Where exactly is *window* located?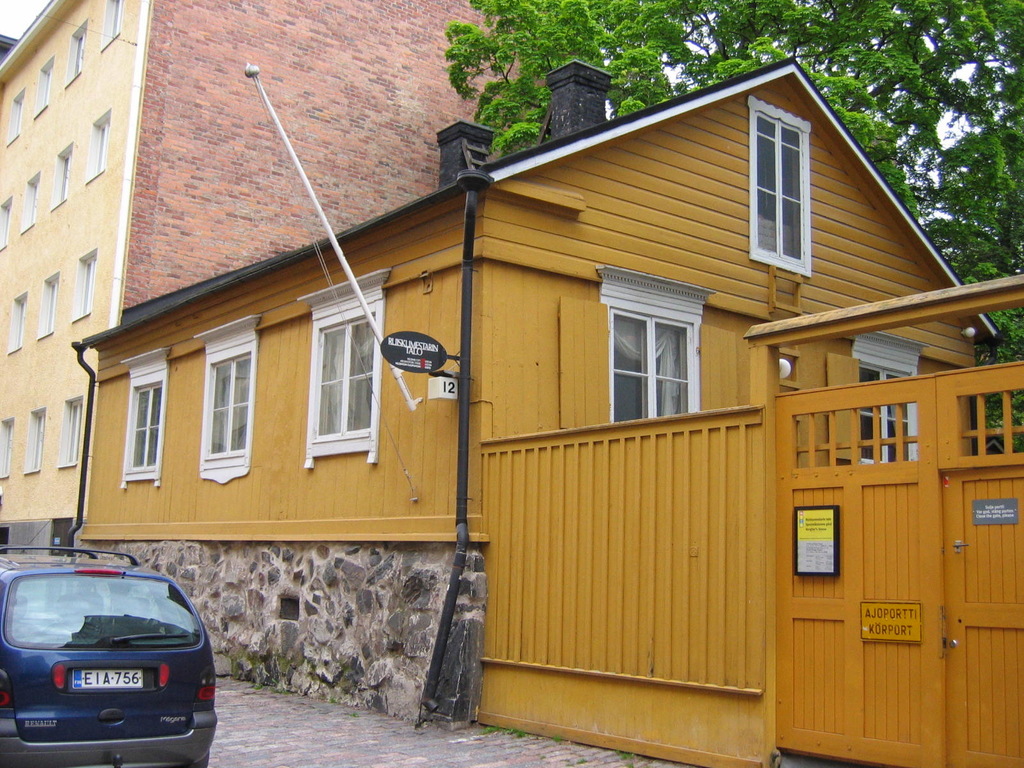
Its bounding box is select_region(8, 291, 27, 355).
